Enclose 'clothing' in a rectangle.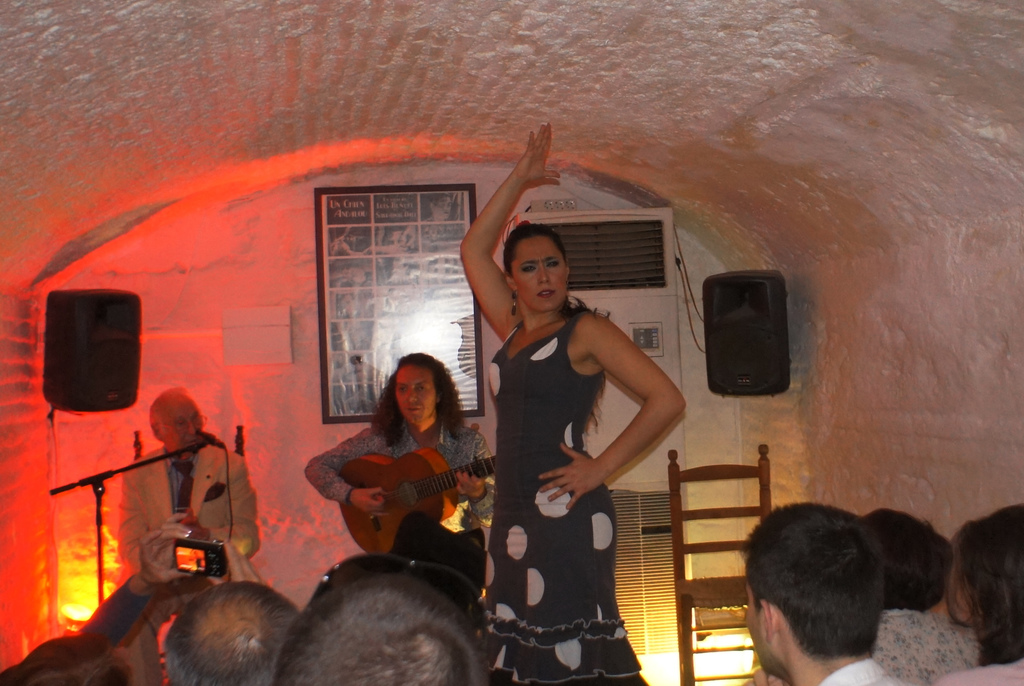
[x1=83, y1=439, x2=257, y2=685].
